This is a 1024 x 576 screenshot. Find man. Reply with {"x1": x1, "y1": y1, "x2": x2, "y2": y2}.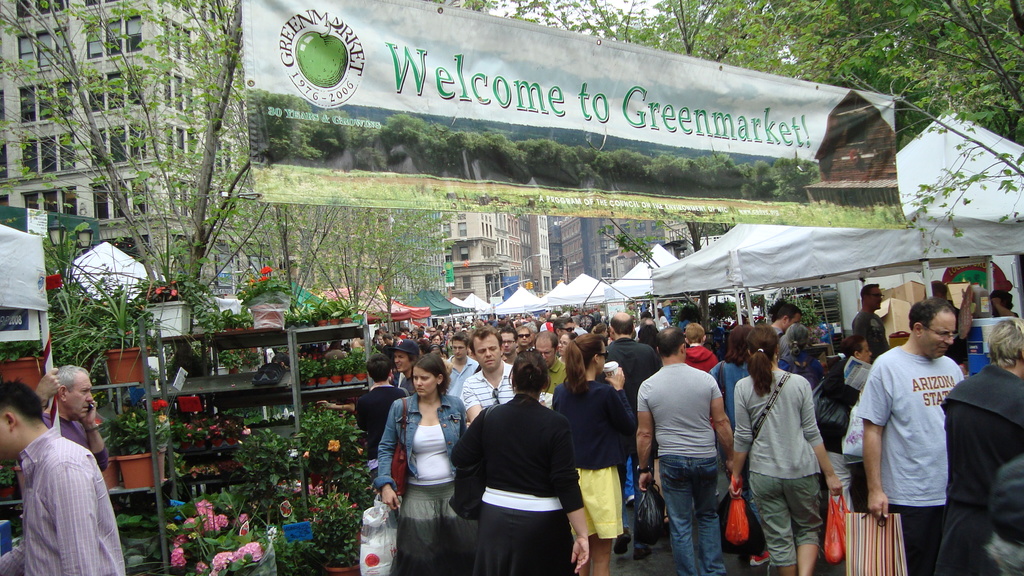
{"x1": 643, "y1": 318, "x2": 648, "y2": 326}.
